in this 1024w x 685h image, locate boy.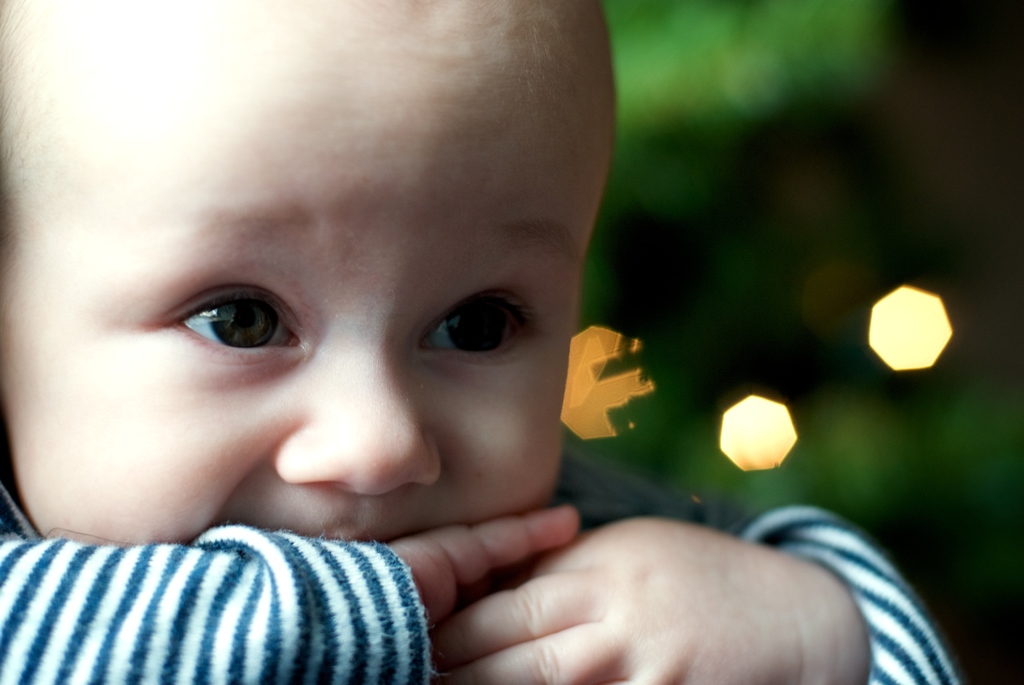
Bounding box: Rect(0, 0, 963, 684).
